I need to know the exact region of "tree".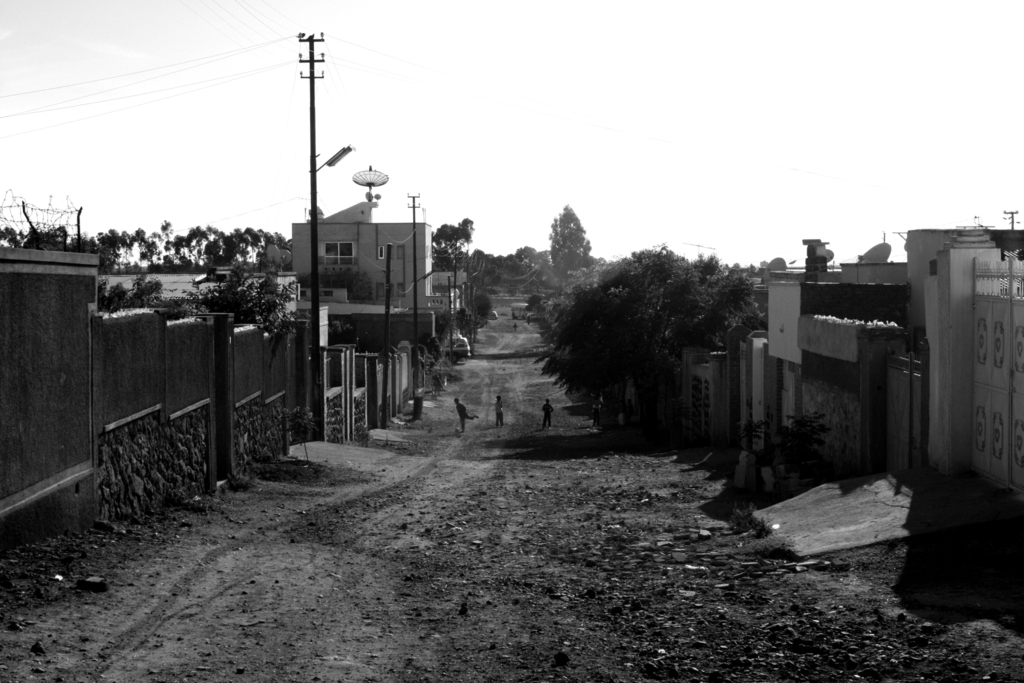
Region: [498, 250, 523, 281].
